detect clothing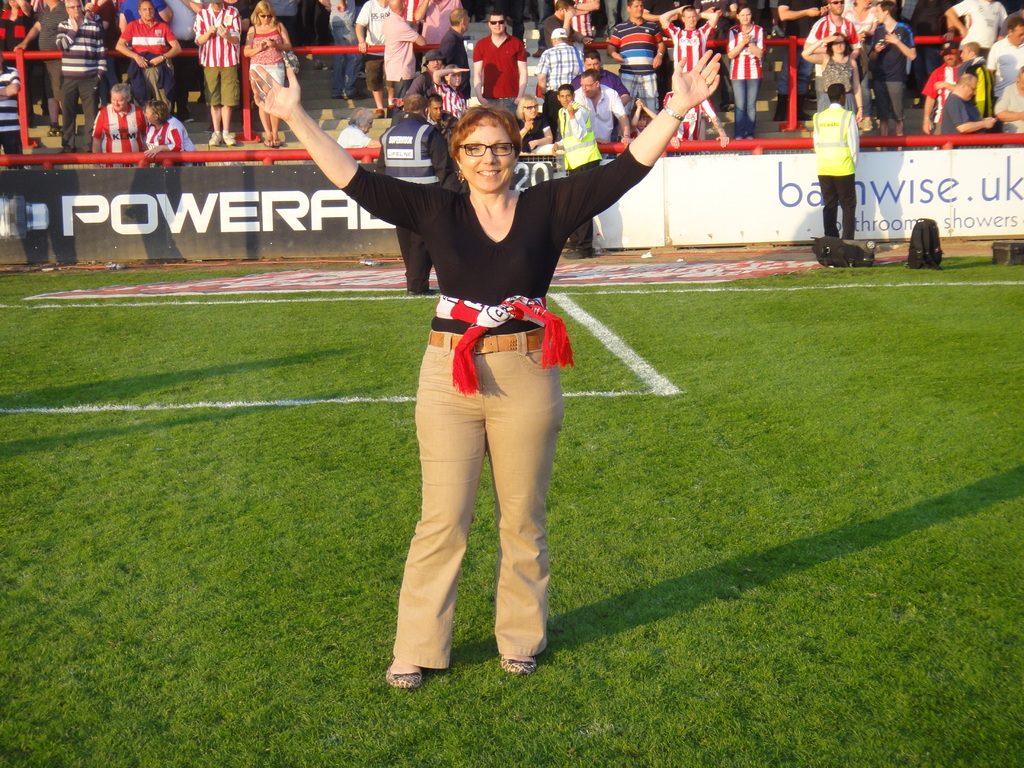
799/11/874/109
